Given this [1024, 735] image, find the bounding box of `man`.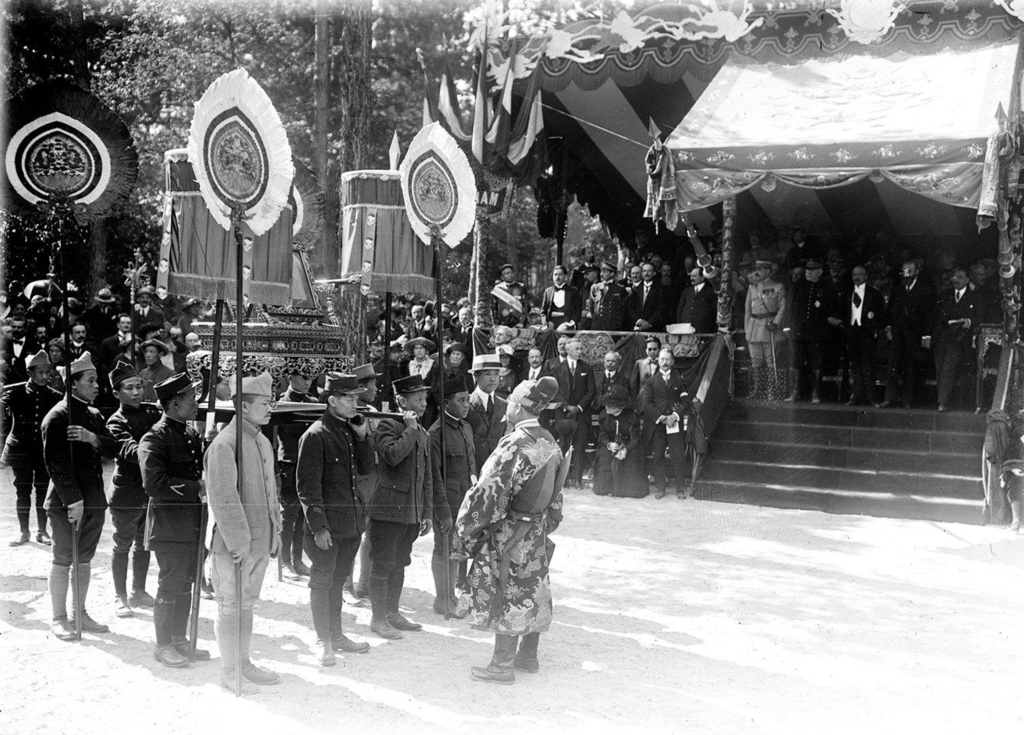
(135, 337, 176, 399).
